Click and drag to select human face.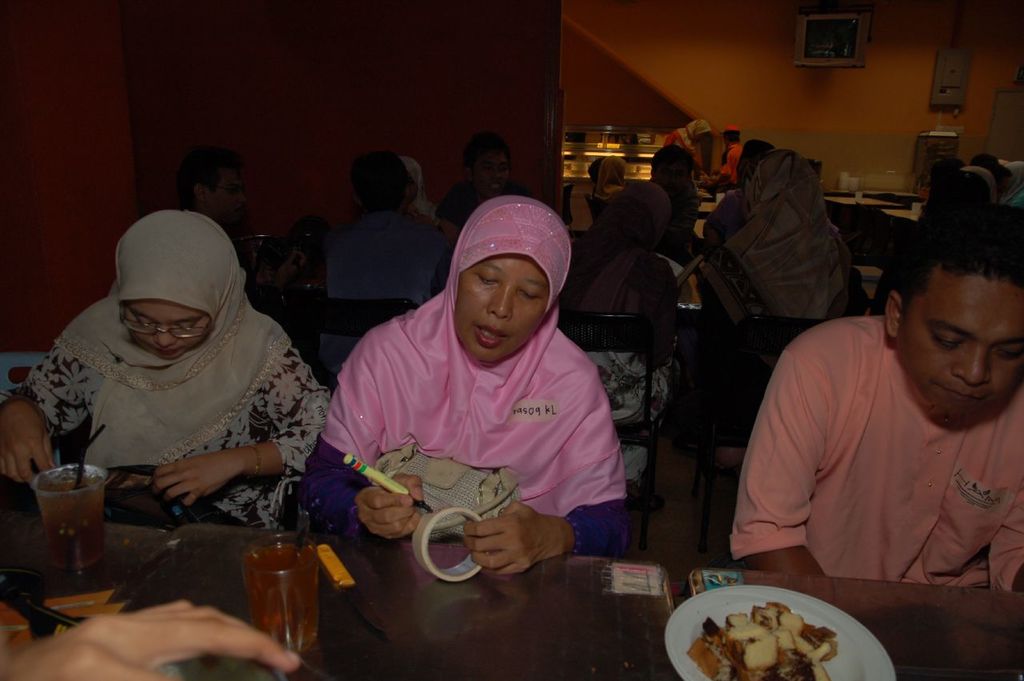
Selection: bbox=[655, 162, 690, 202].
